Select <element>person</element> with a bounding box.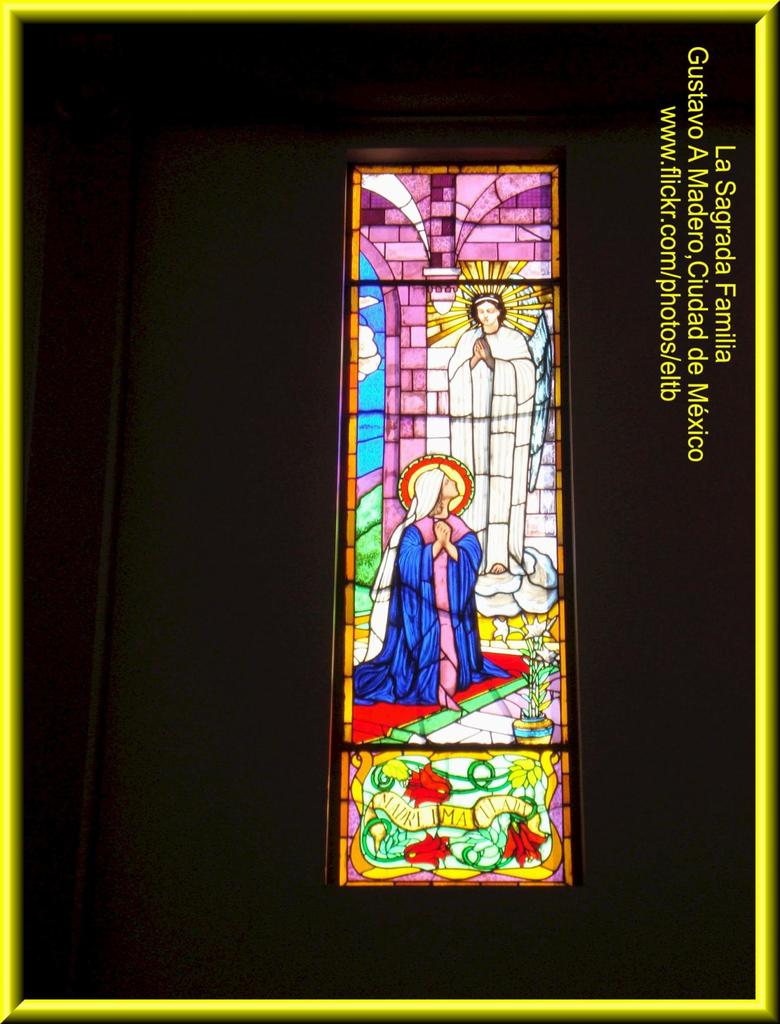
x1=343, y1=173, x2=571, y2=868.
